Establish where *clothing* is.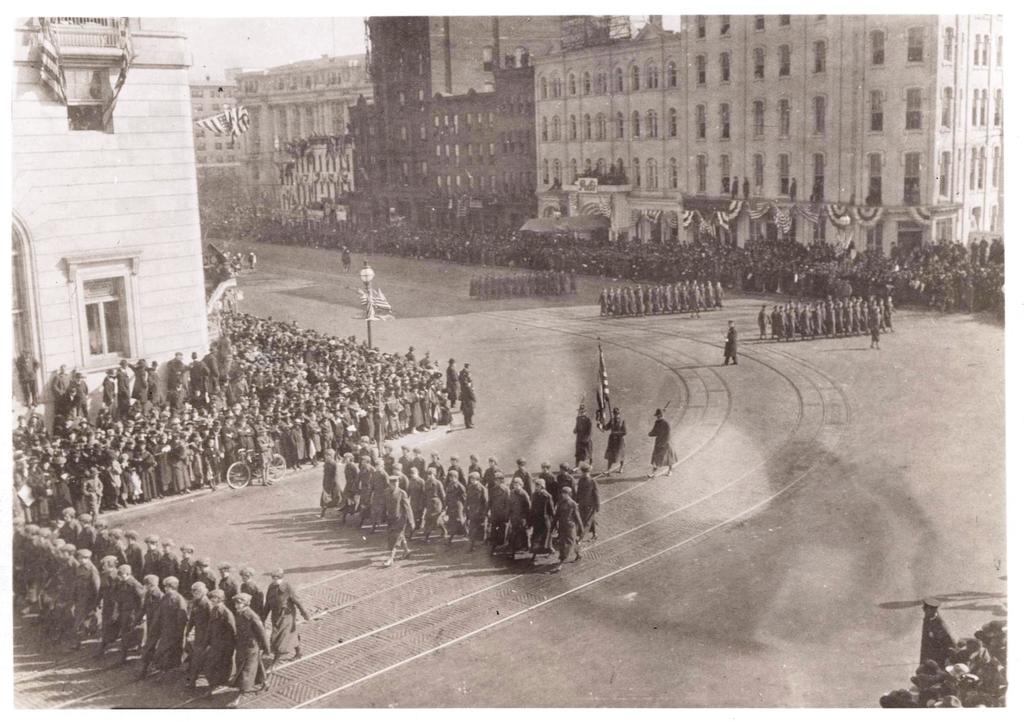
Established at 107, 384, 117, 408.
